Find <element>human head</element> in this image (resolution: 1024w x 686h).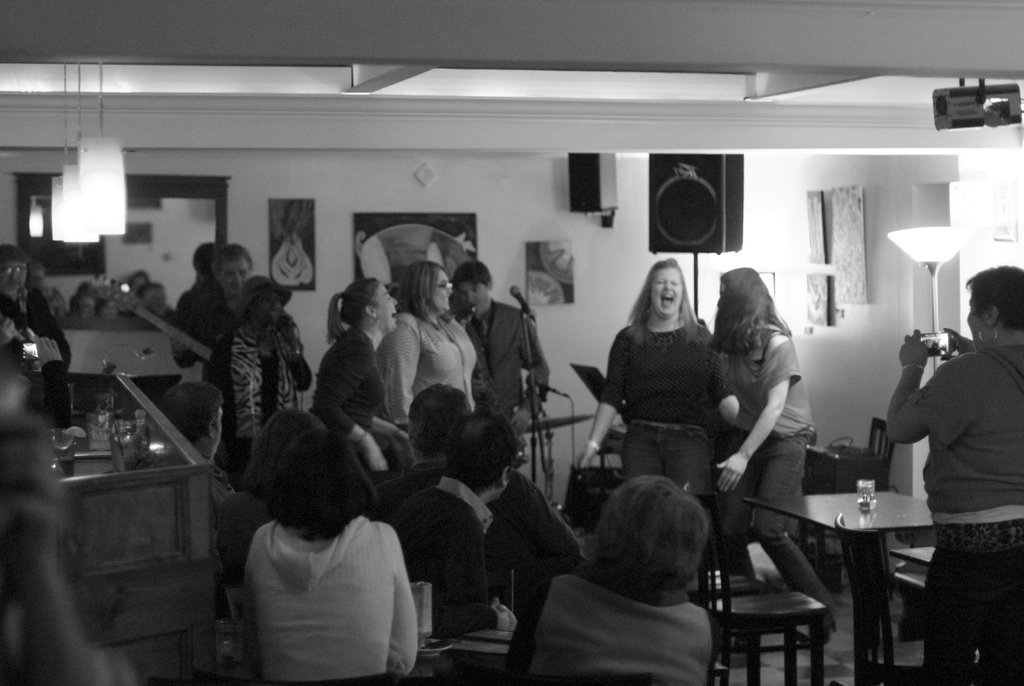
box(643, 255, 693, 317).
